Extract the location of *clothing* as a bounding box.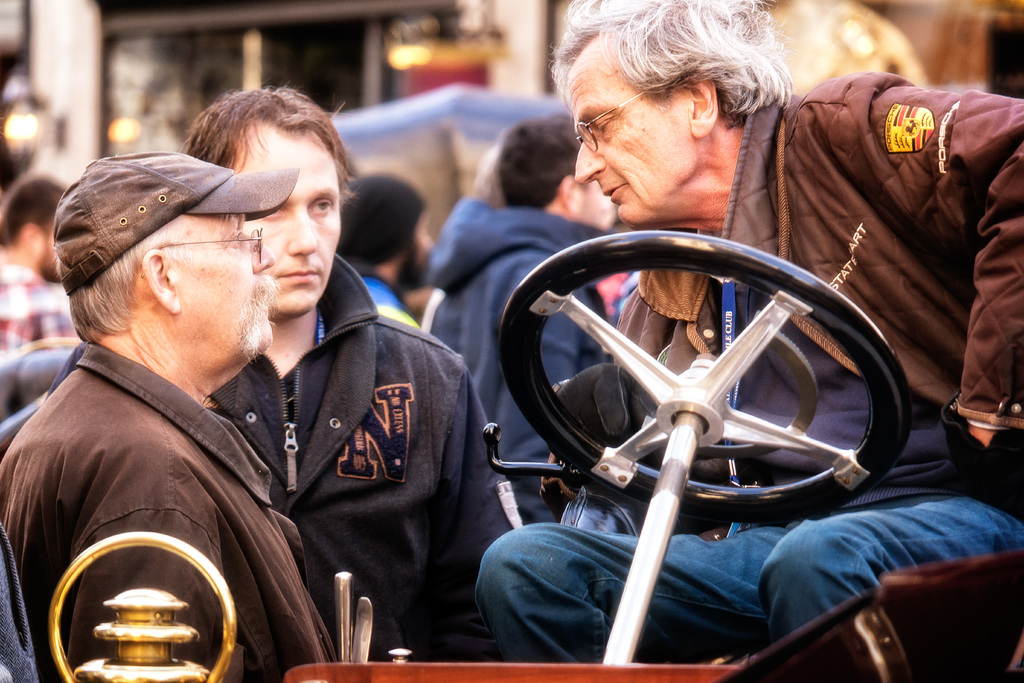
(left=360, top=273, right=416, bottom=324).
